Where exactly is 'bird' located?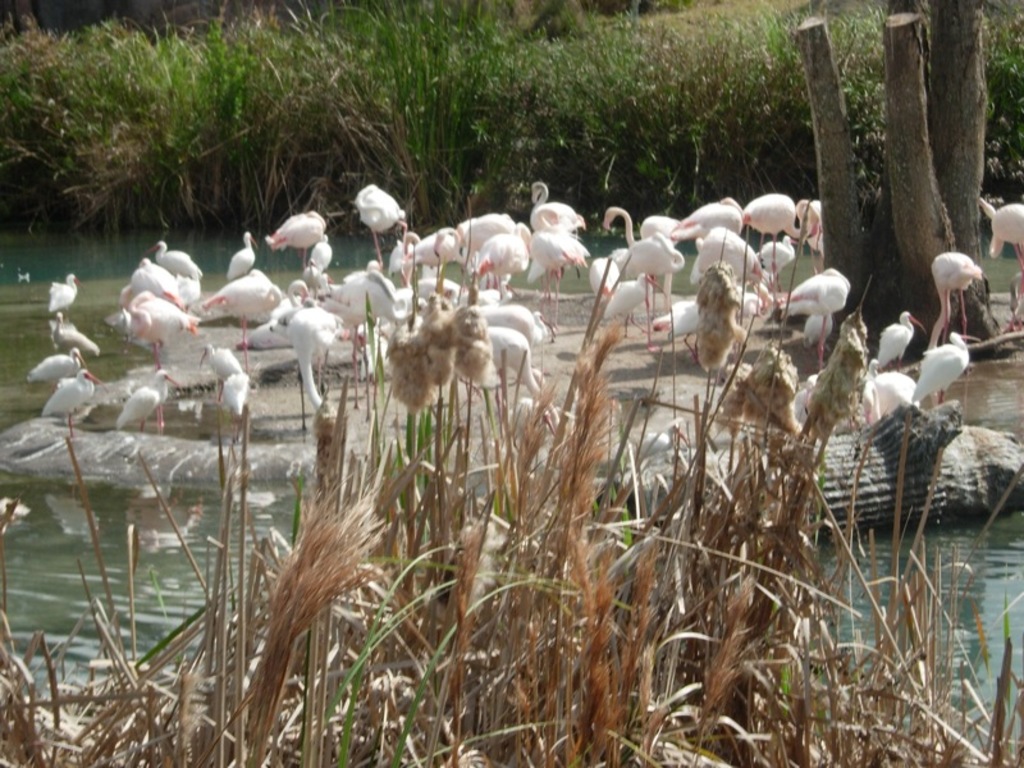
Its bounding box is <region>216, 371, 248, 425</region>.
